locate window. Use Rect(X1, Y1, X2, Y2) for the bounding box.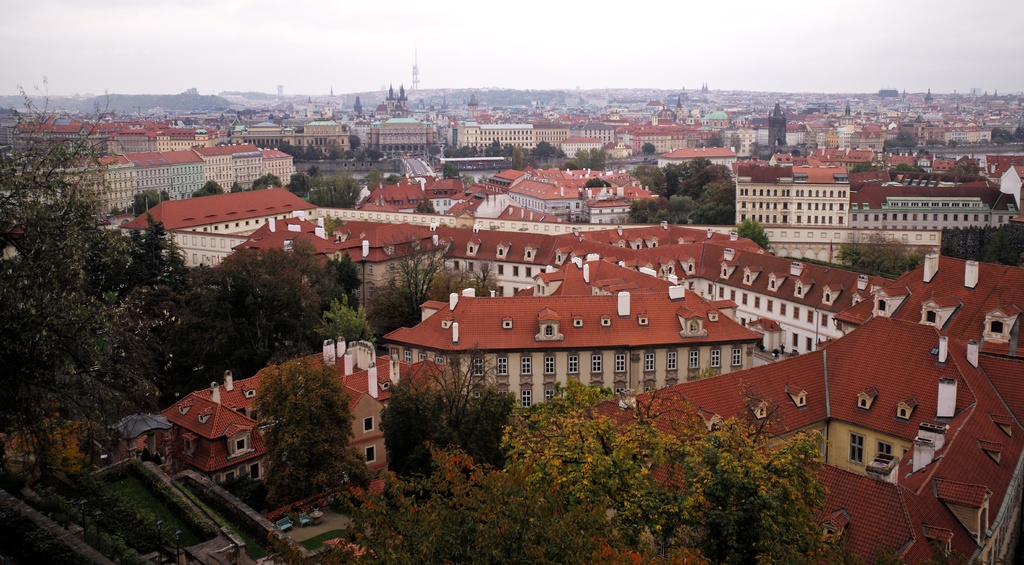
Rect(728, 289, 737, 300).
